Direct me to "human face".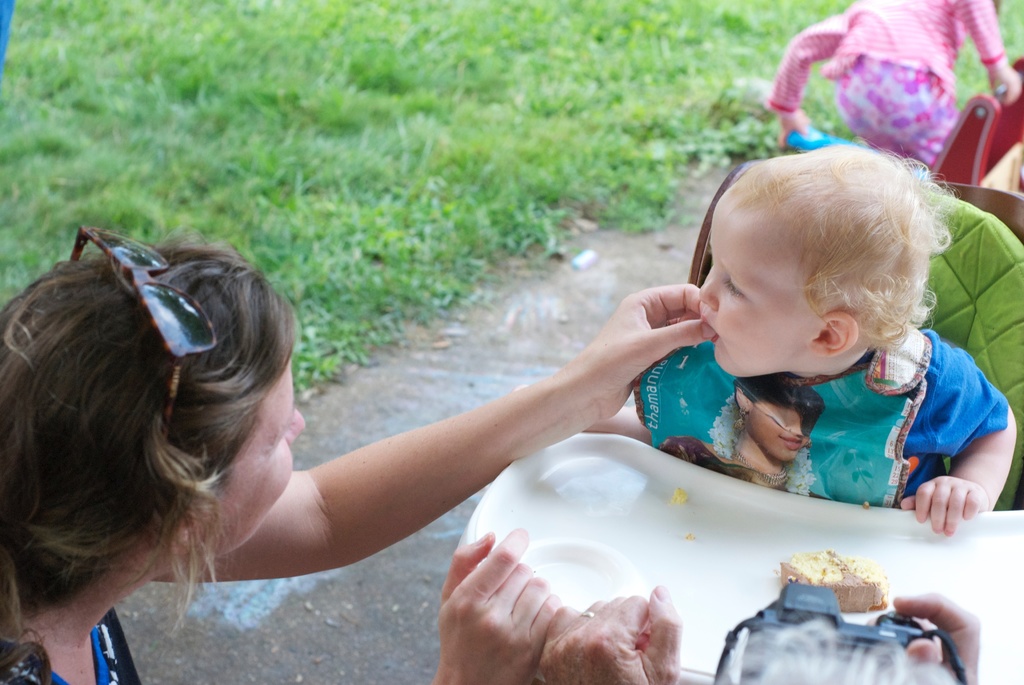
Direction: {"left": 697, "top": 192, "right": 813, "bottom": 377}.
